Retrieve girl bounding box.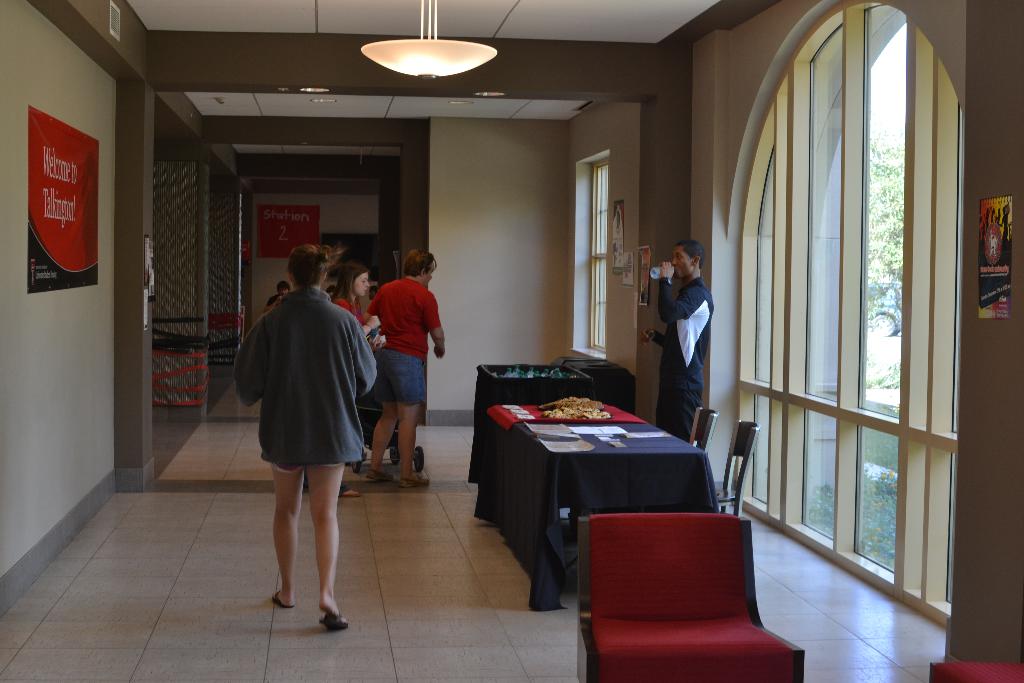
Bounding box: <bbox>335, 259, 372, 334</bbox>.
